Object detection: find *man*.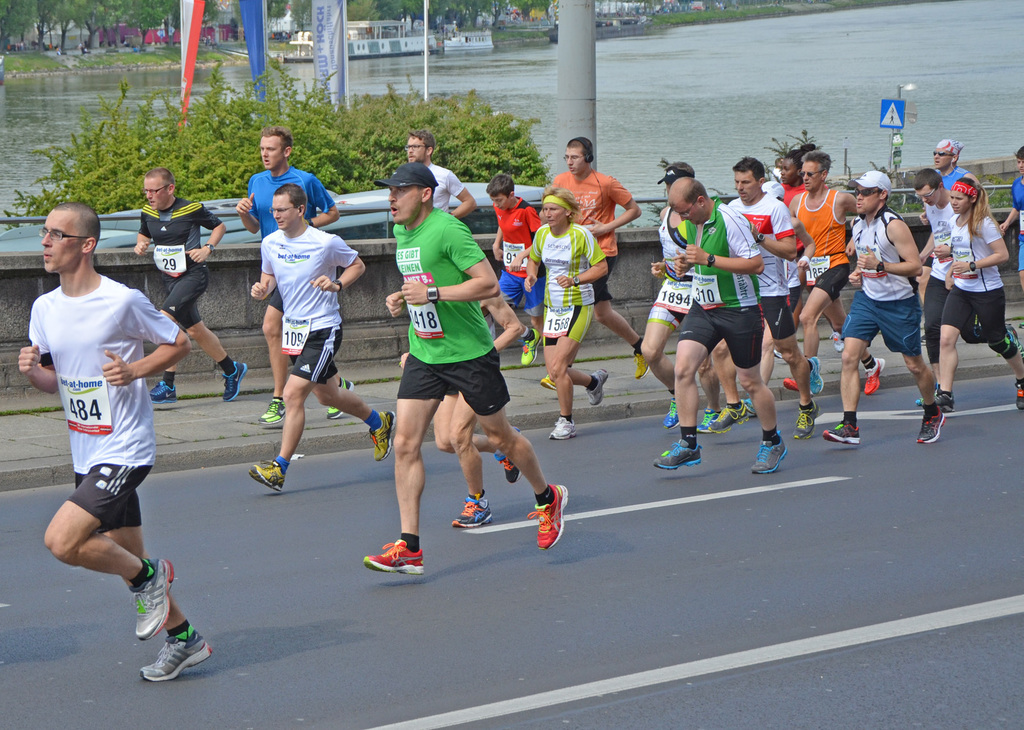
Rect(403, 131, 476, 223).
